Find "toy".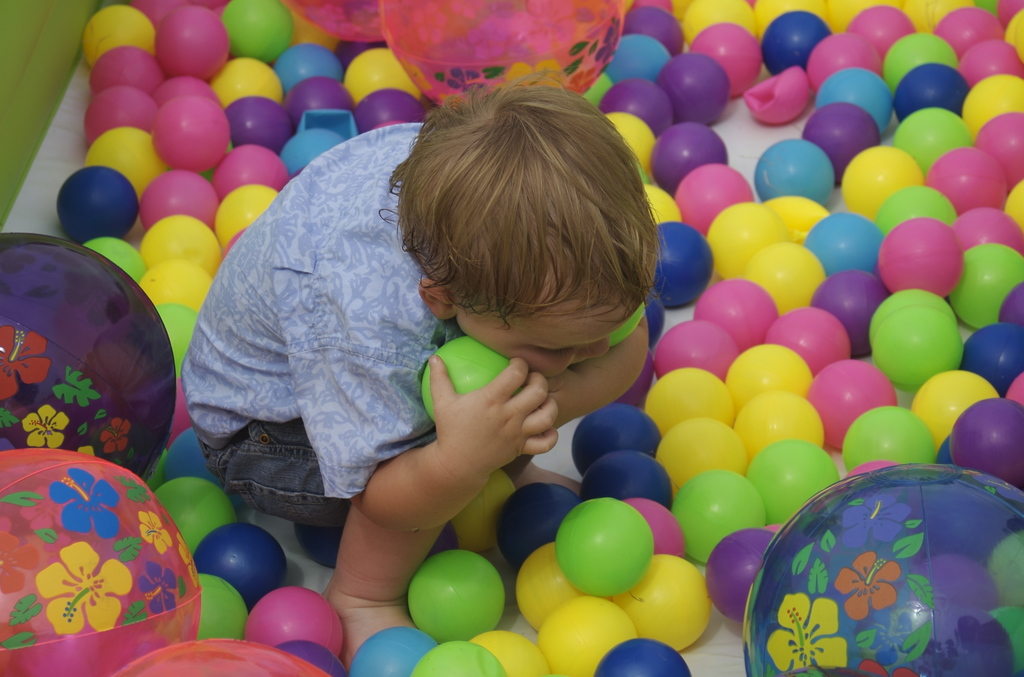
[left=470, top=626, right=568, bottom=676].
